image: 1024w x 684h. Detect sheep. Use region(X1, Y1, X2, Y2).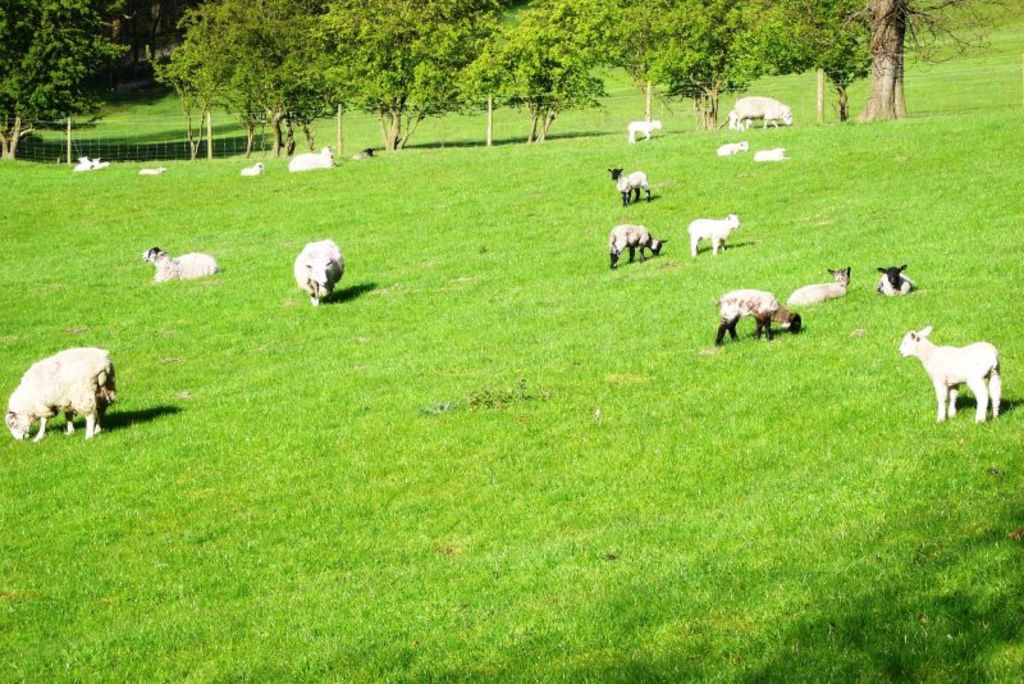
region(626, 117, 659, 141).
